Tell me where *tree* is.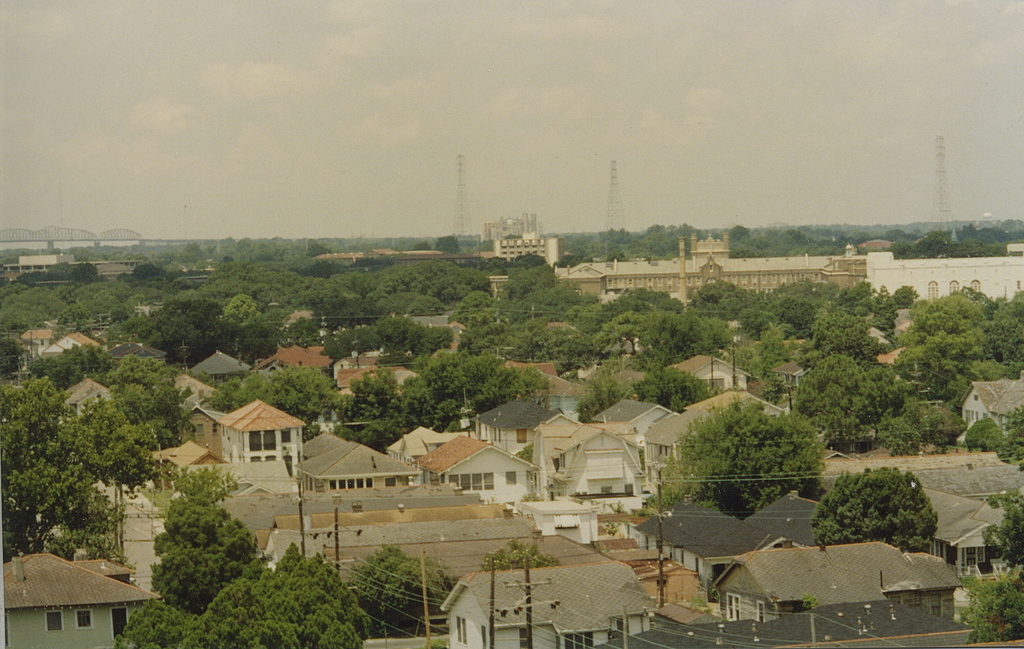
*tree* is at (790,349,870,434).
